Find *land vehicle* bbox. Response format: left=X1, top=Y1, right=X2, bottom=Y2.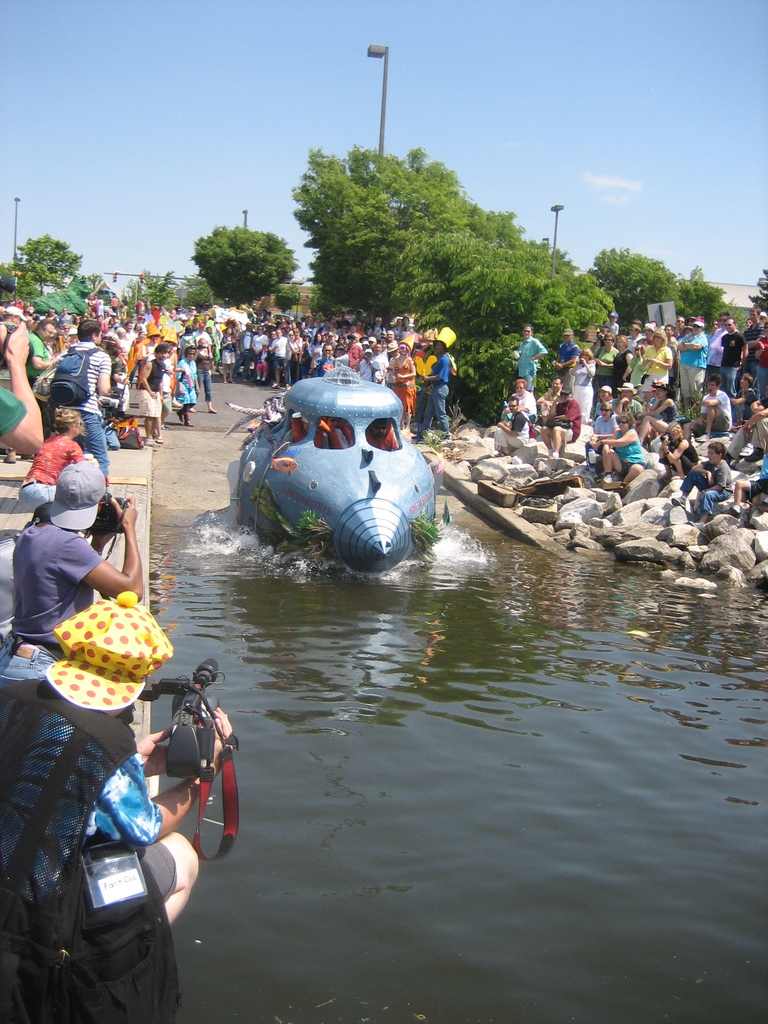
left=209, top=362, right=436, bottom=579.
